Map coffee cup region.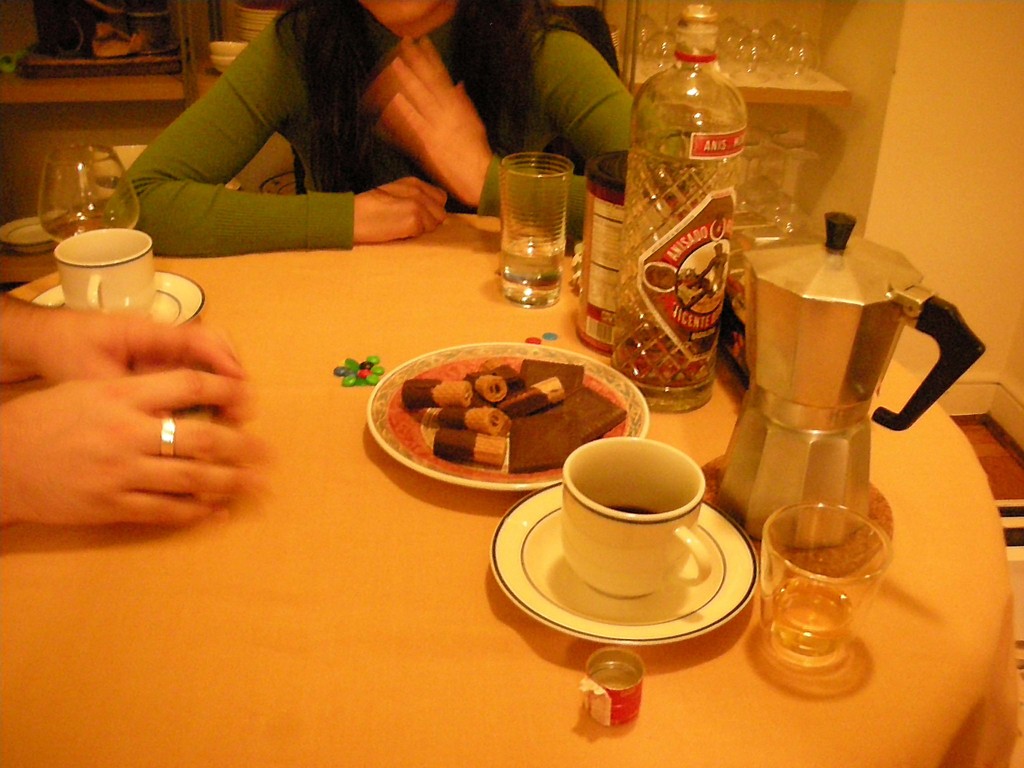
Mapped to 50,228,154,323.
